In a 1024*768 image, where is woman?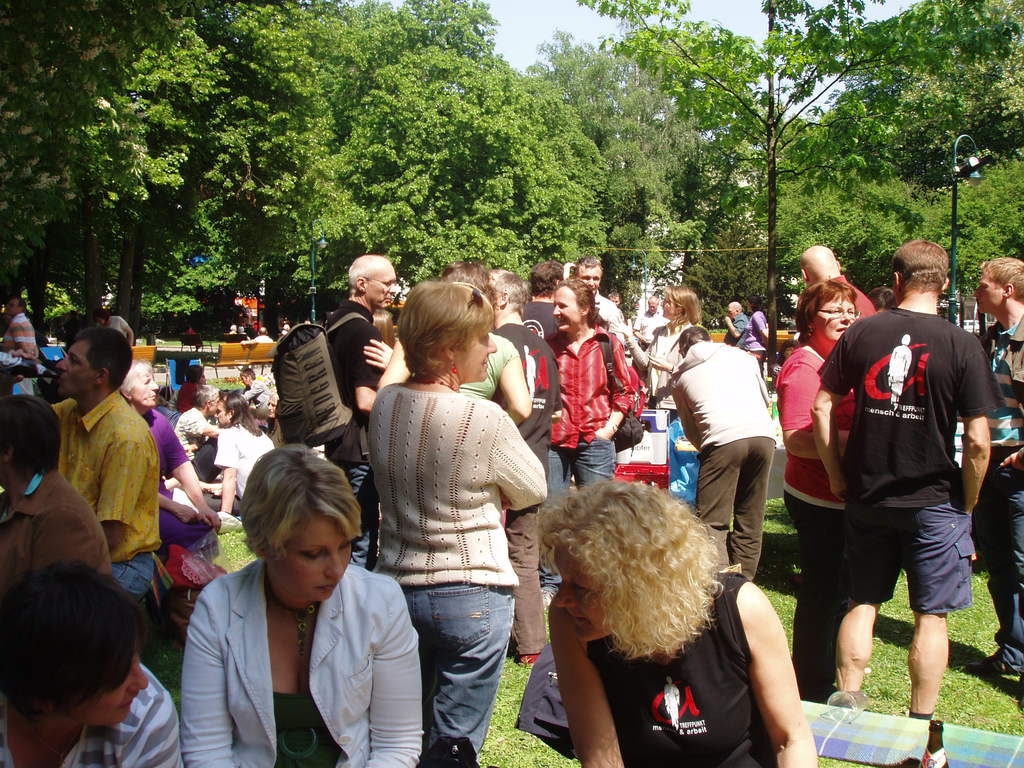
771 265 881 703.
